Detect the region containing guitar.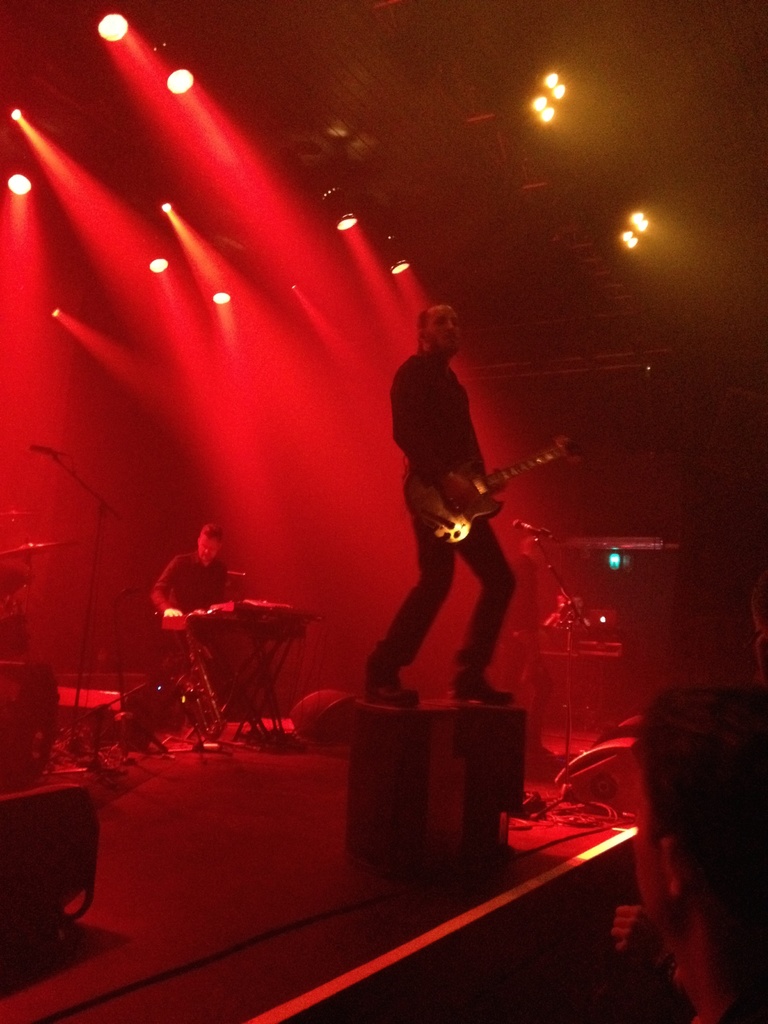
[381, 419, 591, 570].
